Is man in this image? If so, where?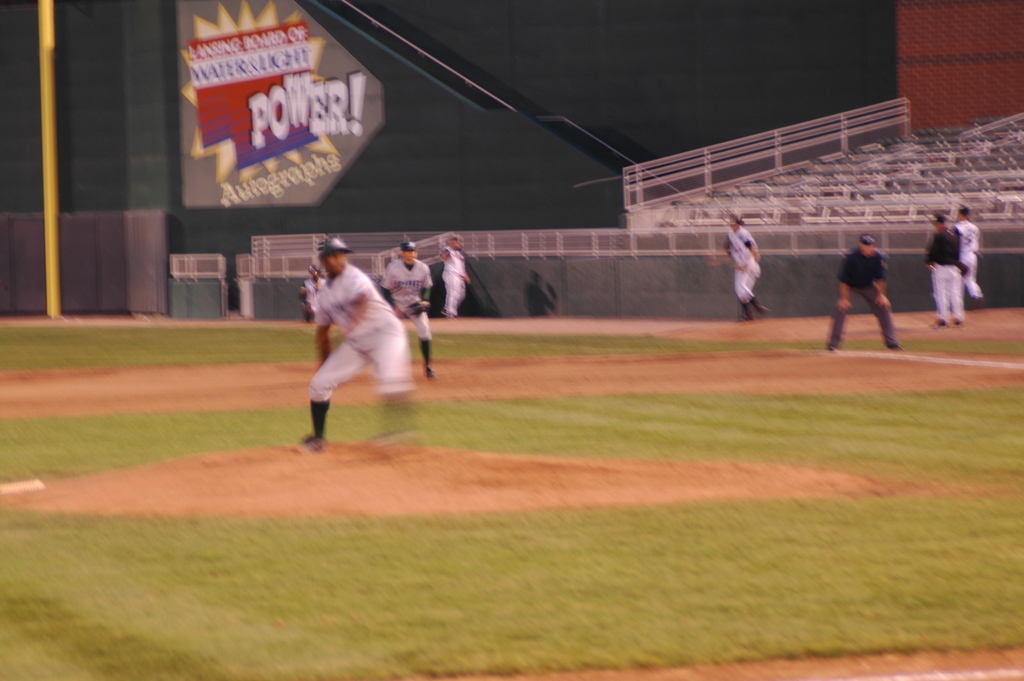
Yes, at 438:234:470:319.
